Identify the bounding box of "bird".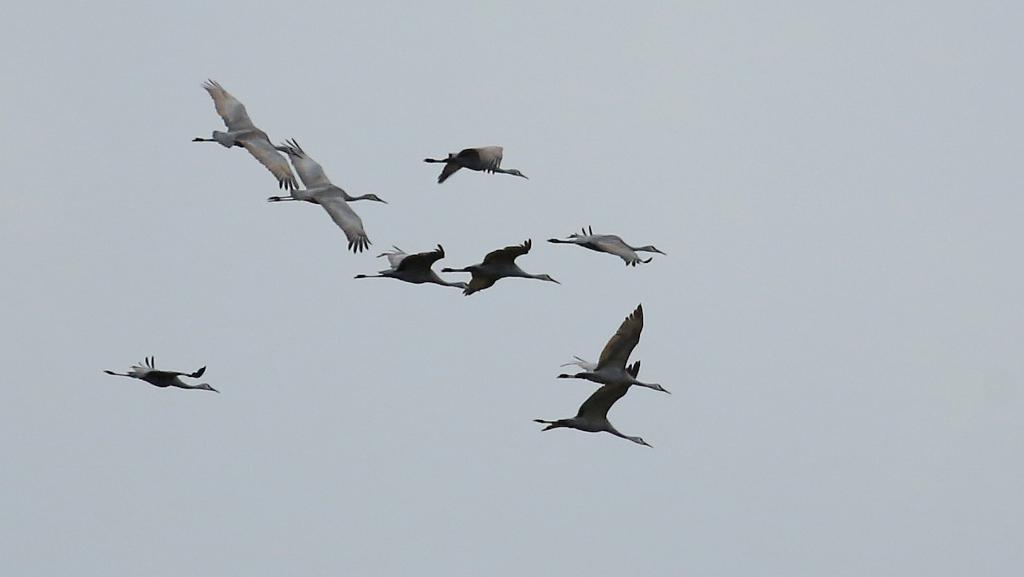
x1=555 y1=224 x2=664 y2=268.
